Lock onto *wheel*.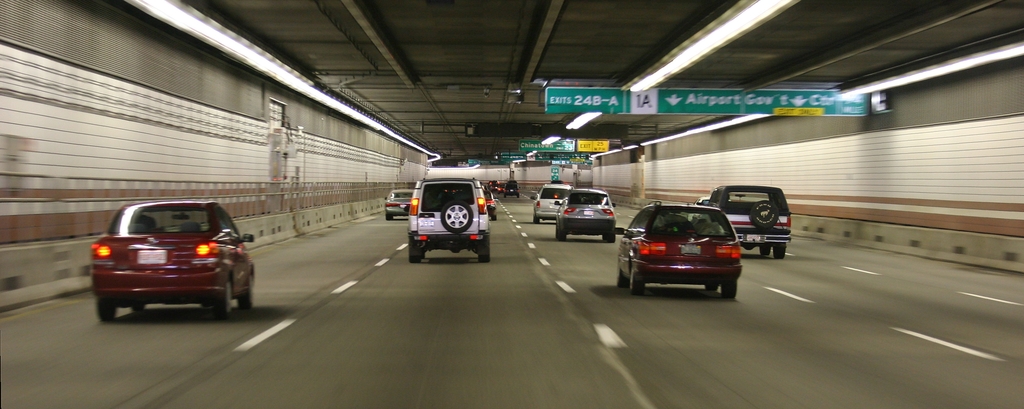
Locked: locate(709, 286, 718, 294).
